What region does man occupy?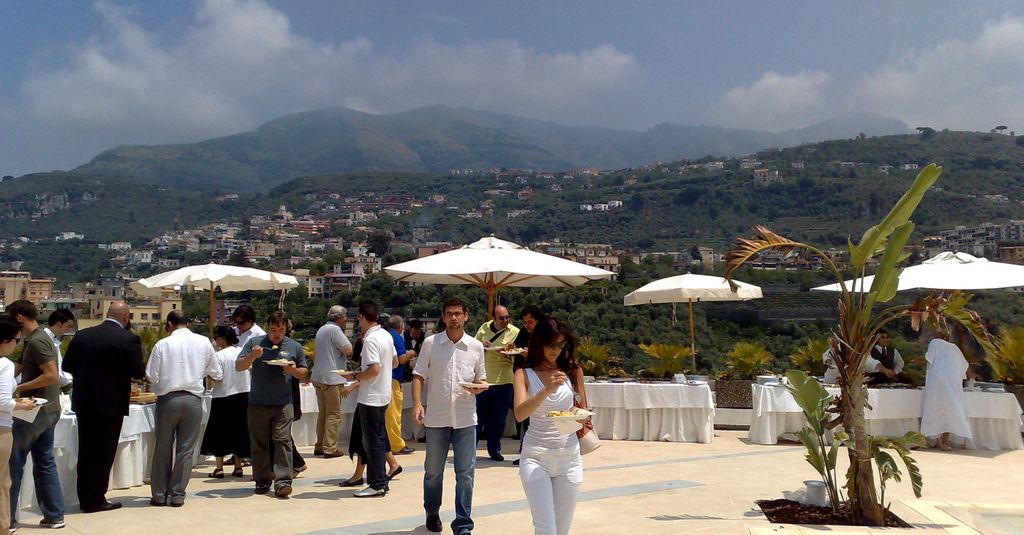
detection(868, 329, 905, 386).
